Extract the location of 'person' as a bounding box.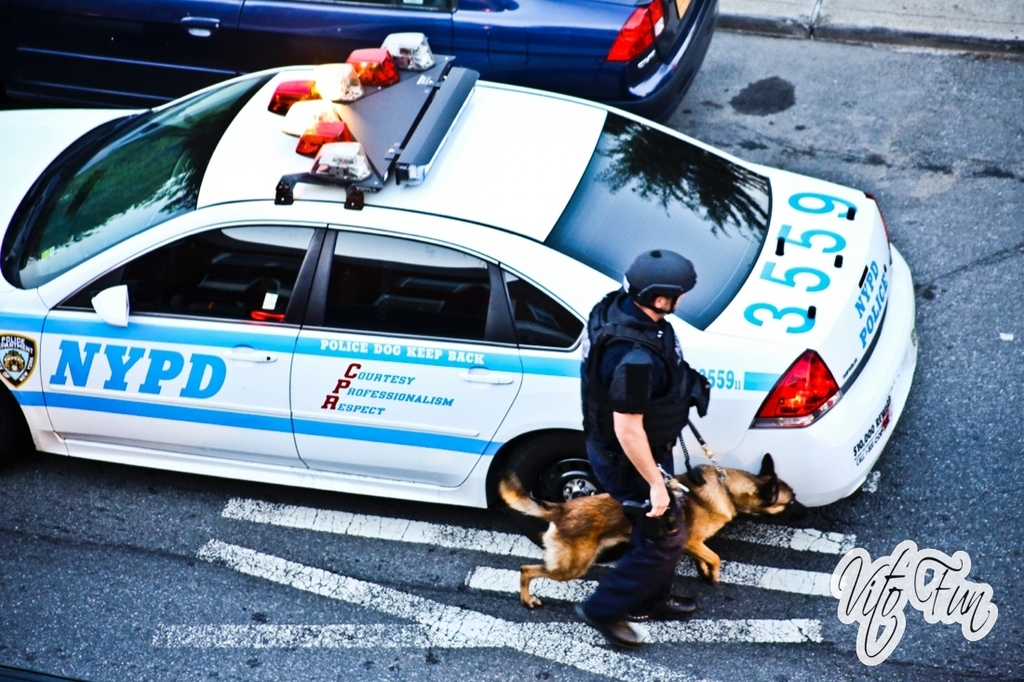
[left=584, top=254, right=716, bottom=650].
